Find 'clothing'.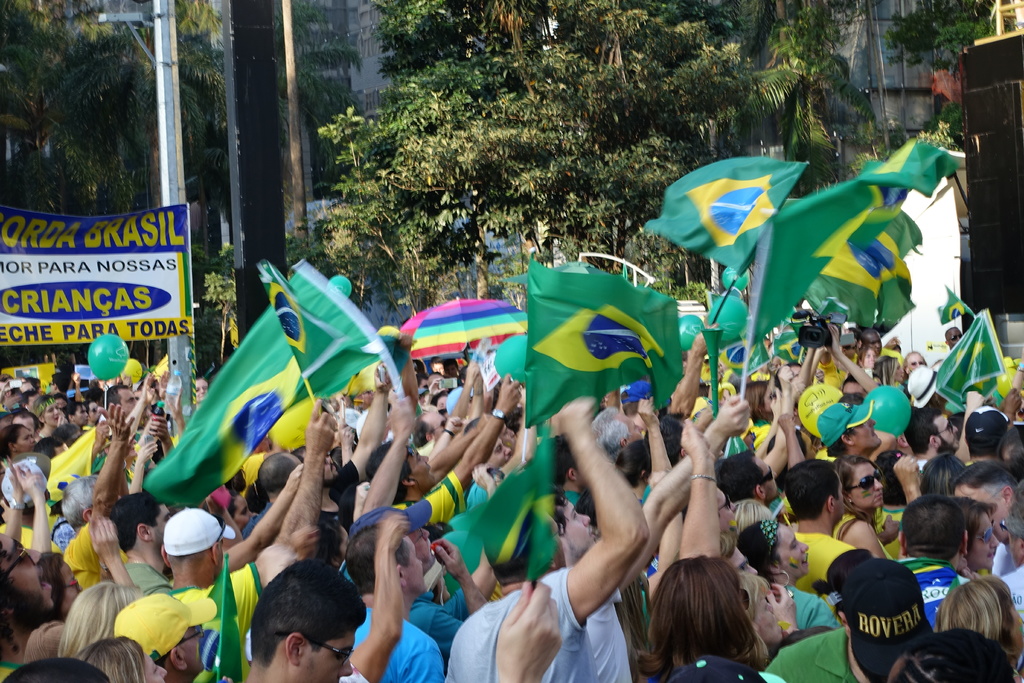
790 531 851 592.
